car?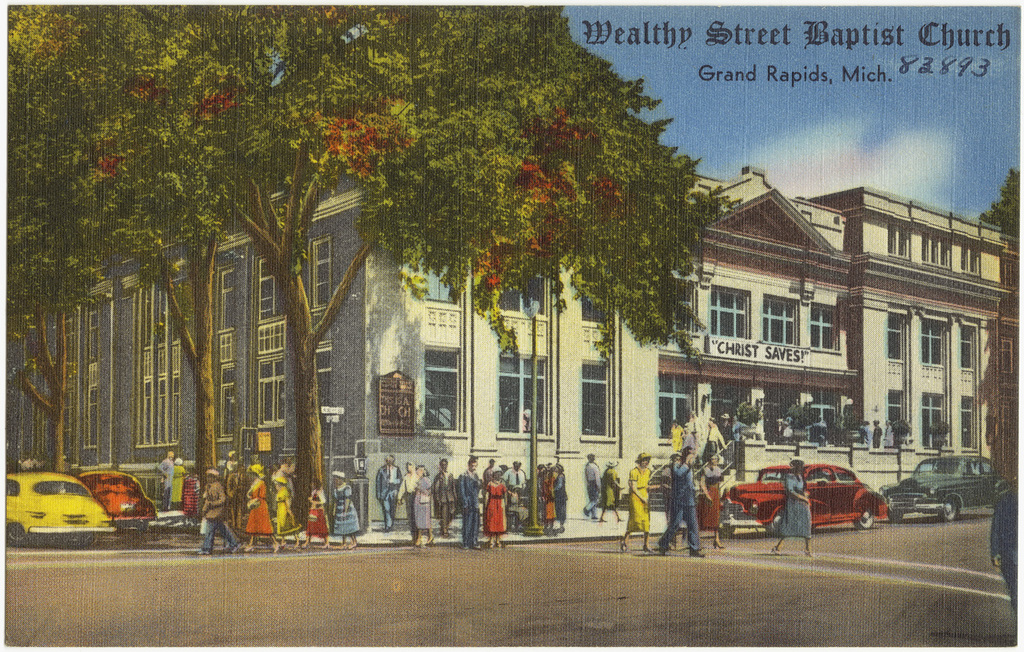
<bbox>722, 462, 889, 539</bbox>
